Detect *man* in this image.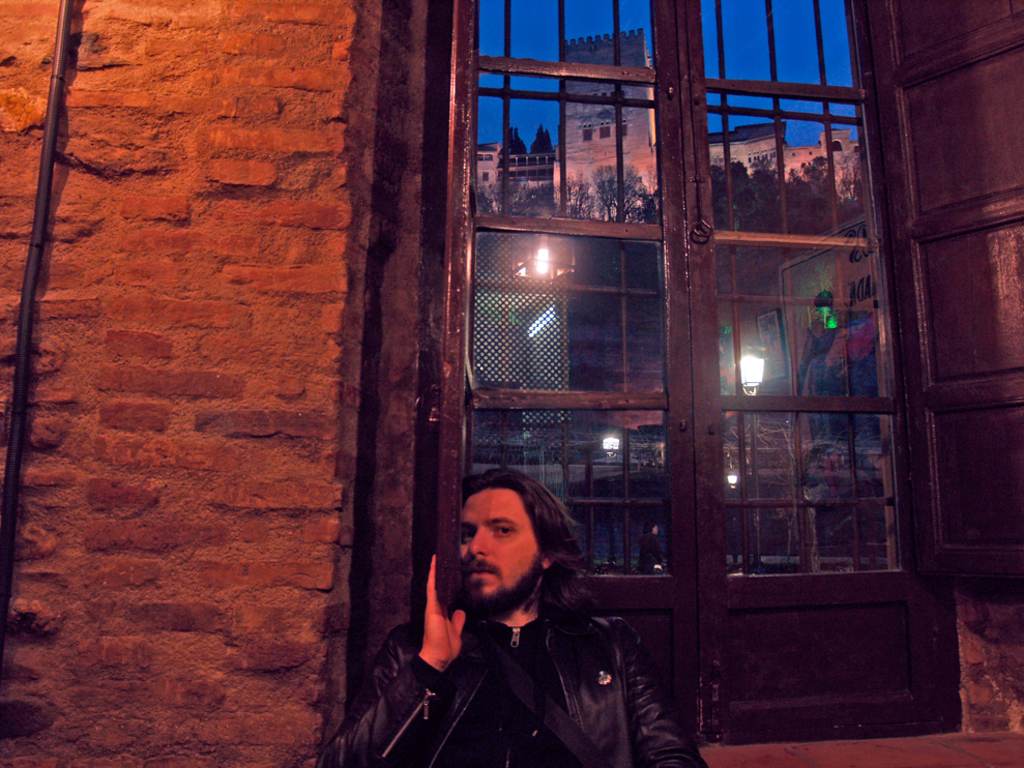
Detection: bbox=[363, 464, 678, 759].
